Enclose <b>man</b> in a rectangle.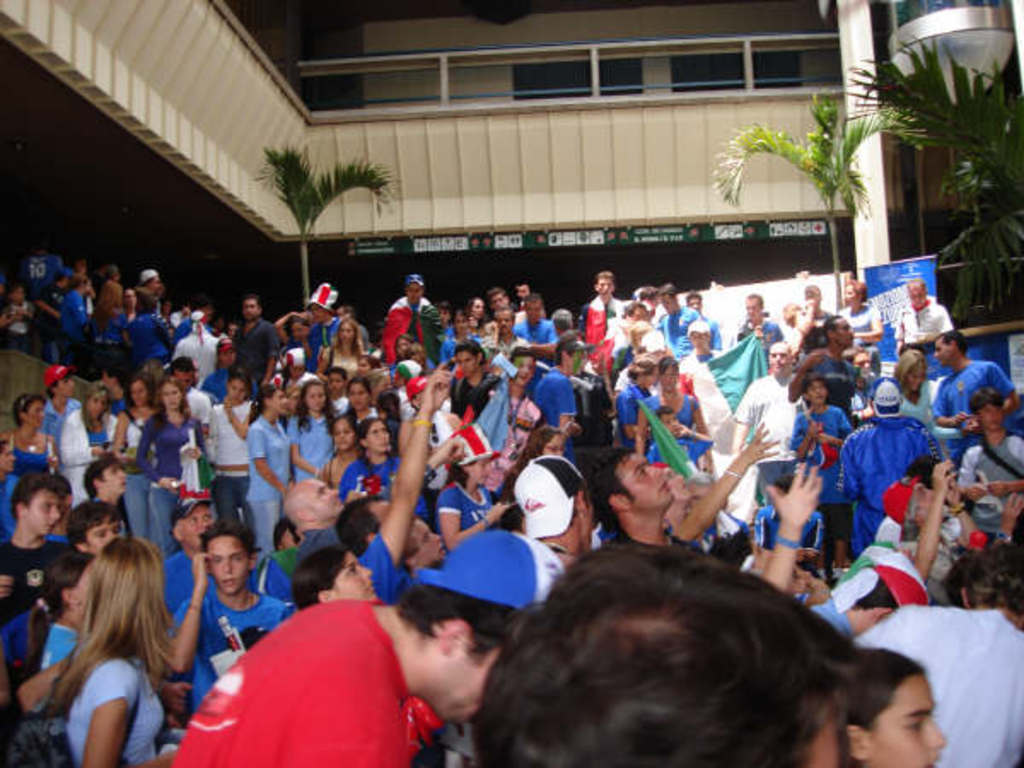
left=514, top=290, right=560, bottom=369.
